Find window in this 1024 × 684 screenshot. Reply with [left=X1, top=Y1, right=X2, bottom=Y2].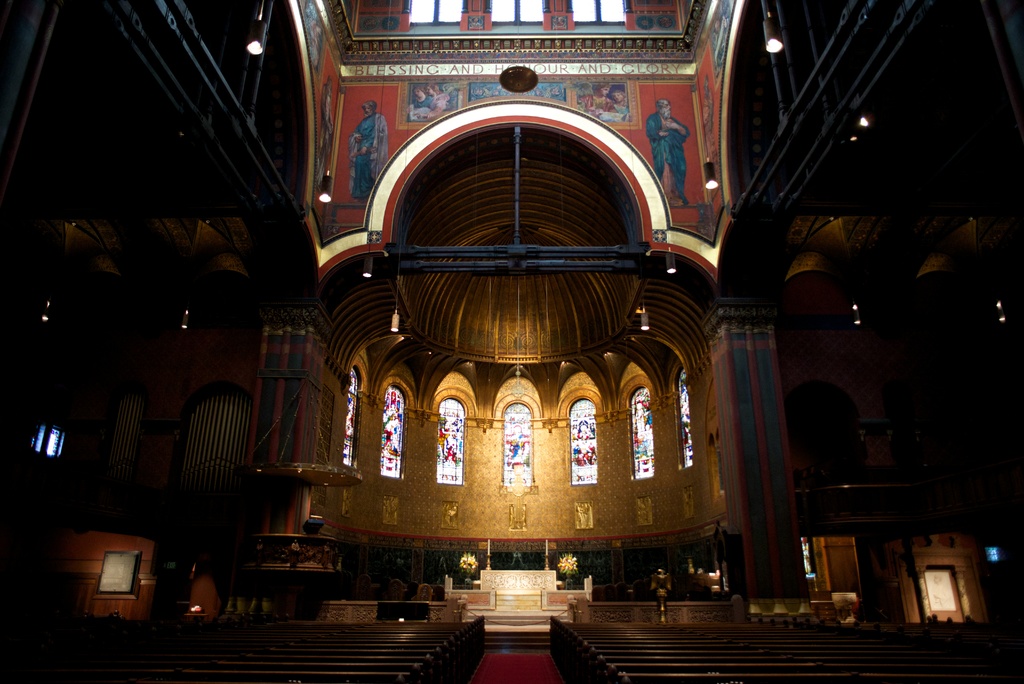
[left=410, top=0, right=464, bottom=26].
